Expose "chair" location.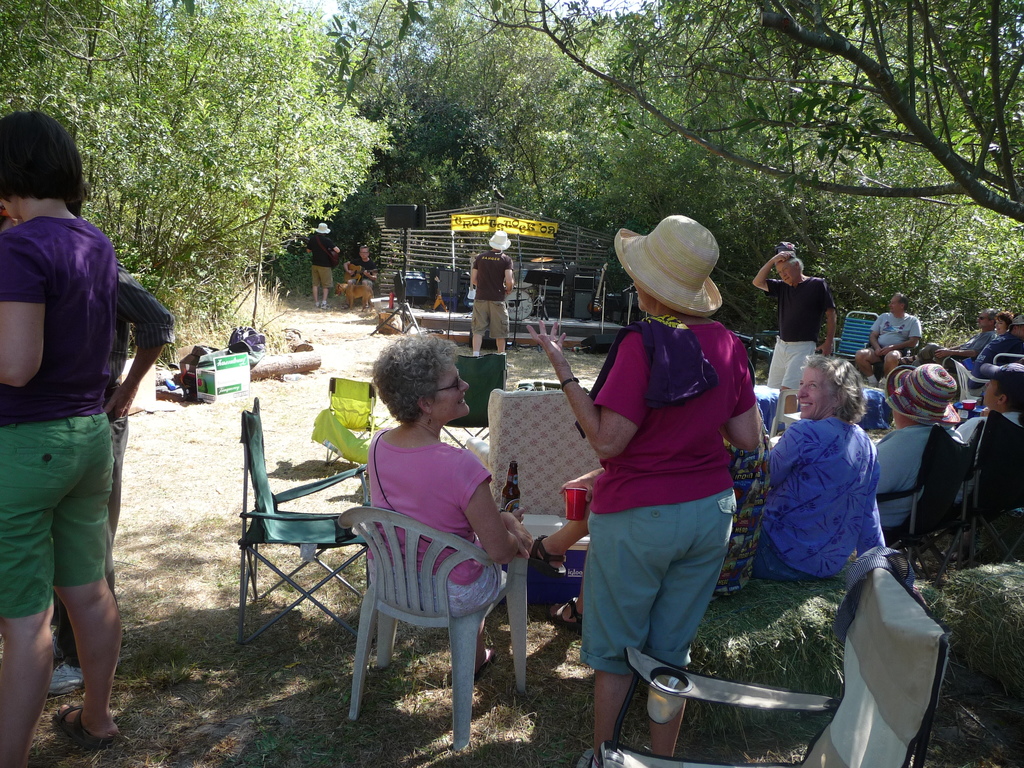
Exposed at bbox=(232, 399, 378, 662).
